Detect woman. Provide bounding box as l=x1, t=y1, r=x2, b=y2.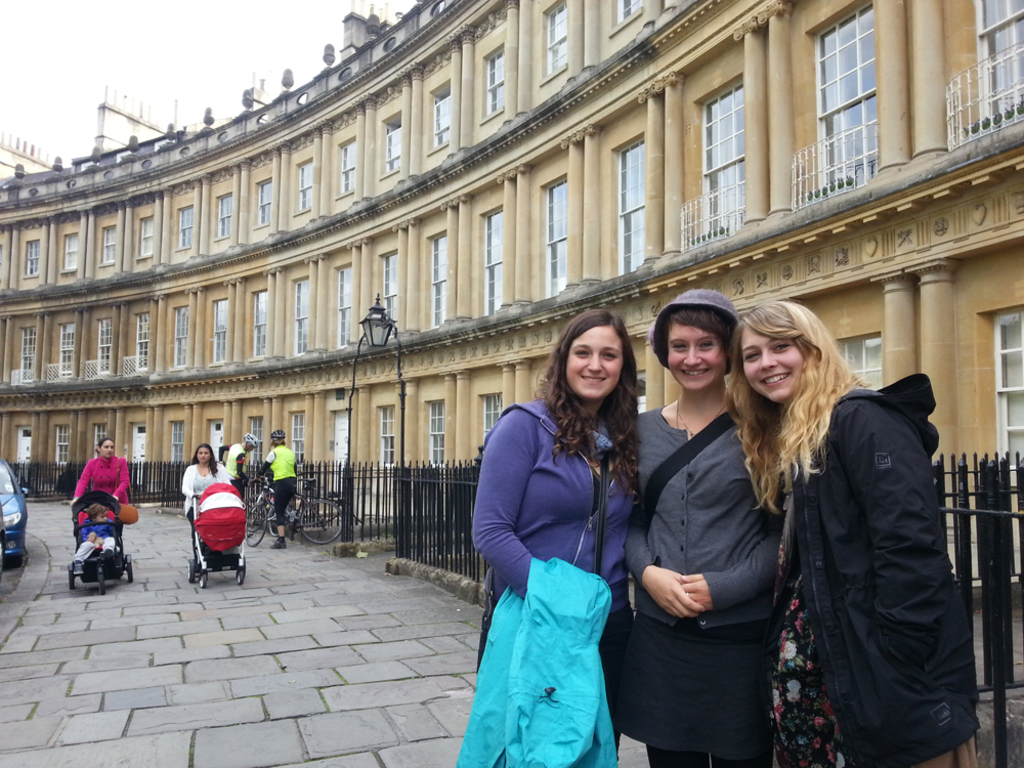
l=725, t=301, r=983, b=767.
